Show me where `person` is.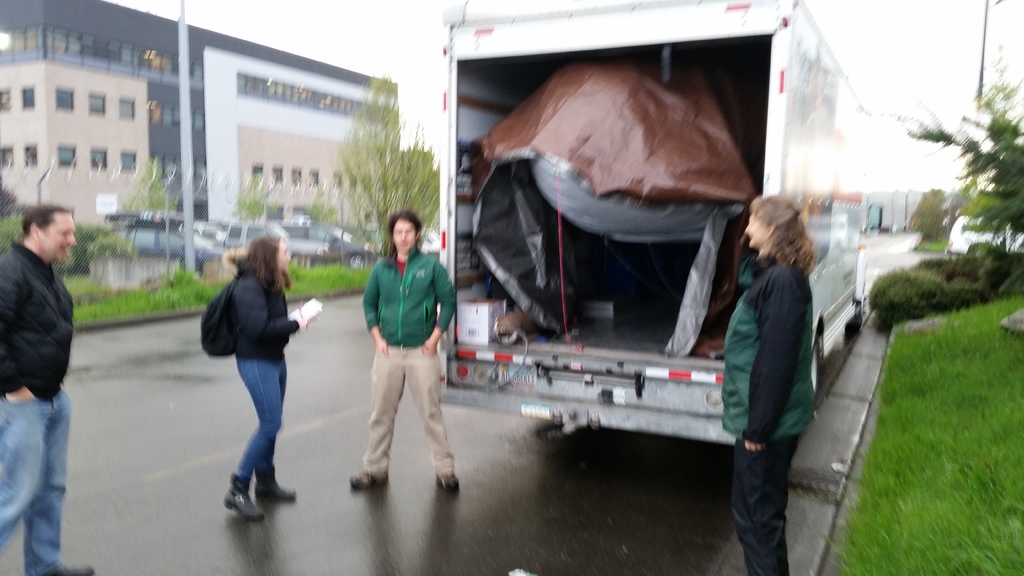
`person` is at pyautogui.locateOnScreen(722, 195, 818, 575).
